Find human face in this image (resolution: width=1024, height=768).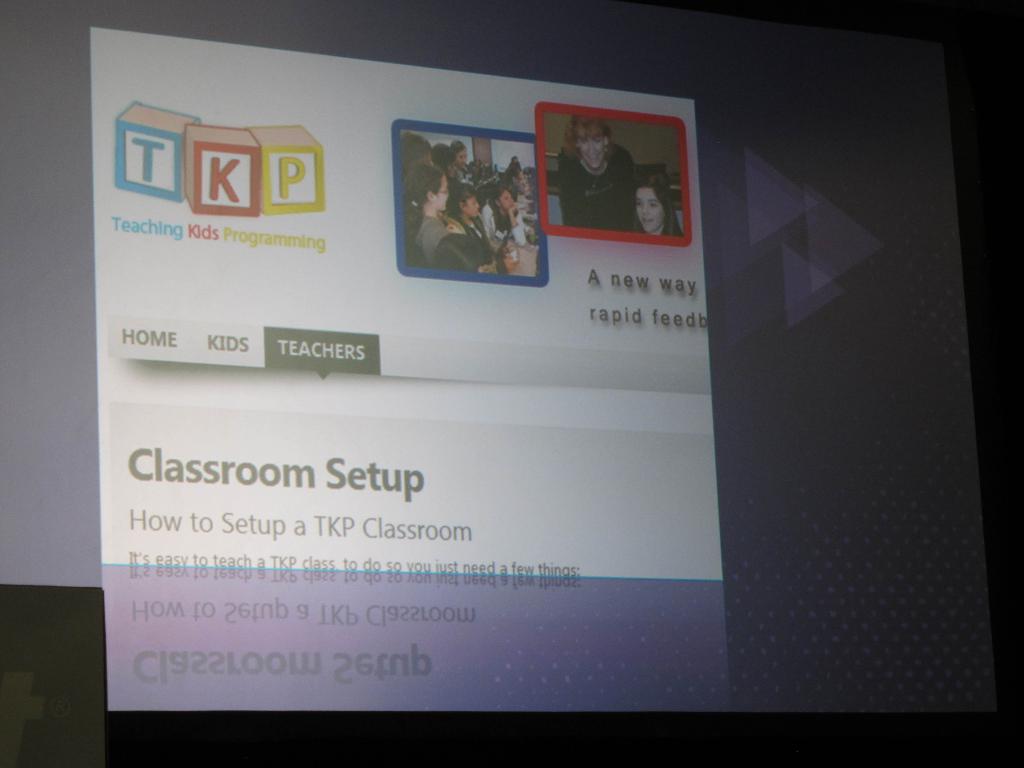
(465,196,479,217).
